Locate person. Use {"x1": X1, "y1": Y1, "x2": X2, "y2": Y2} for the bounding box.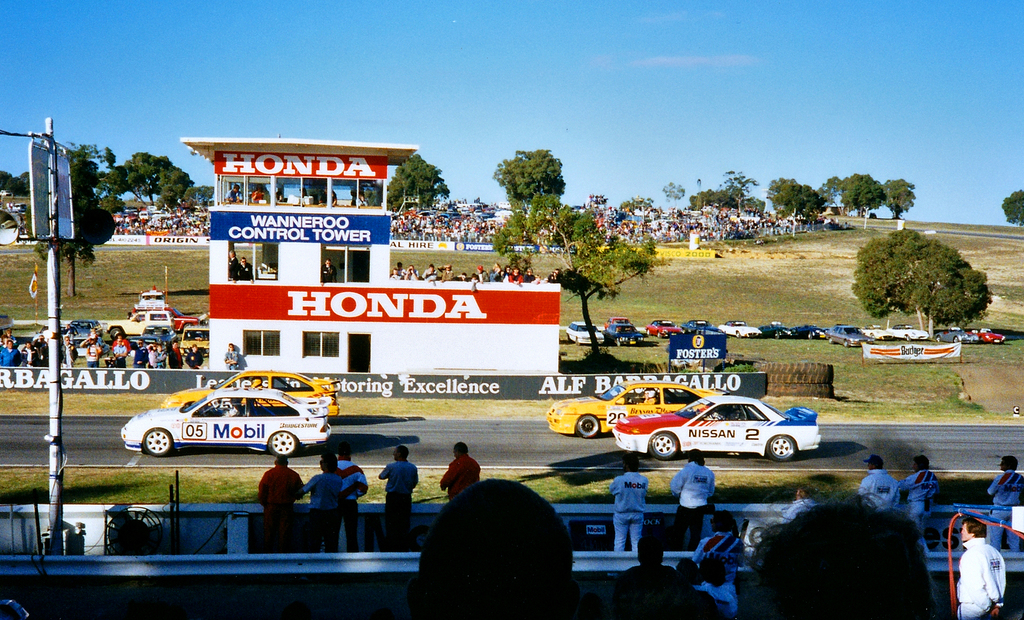
{"x1": 0, "y1": 340, "x2": 17, "y2": 370}.
